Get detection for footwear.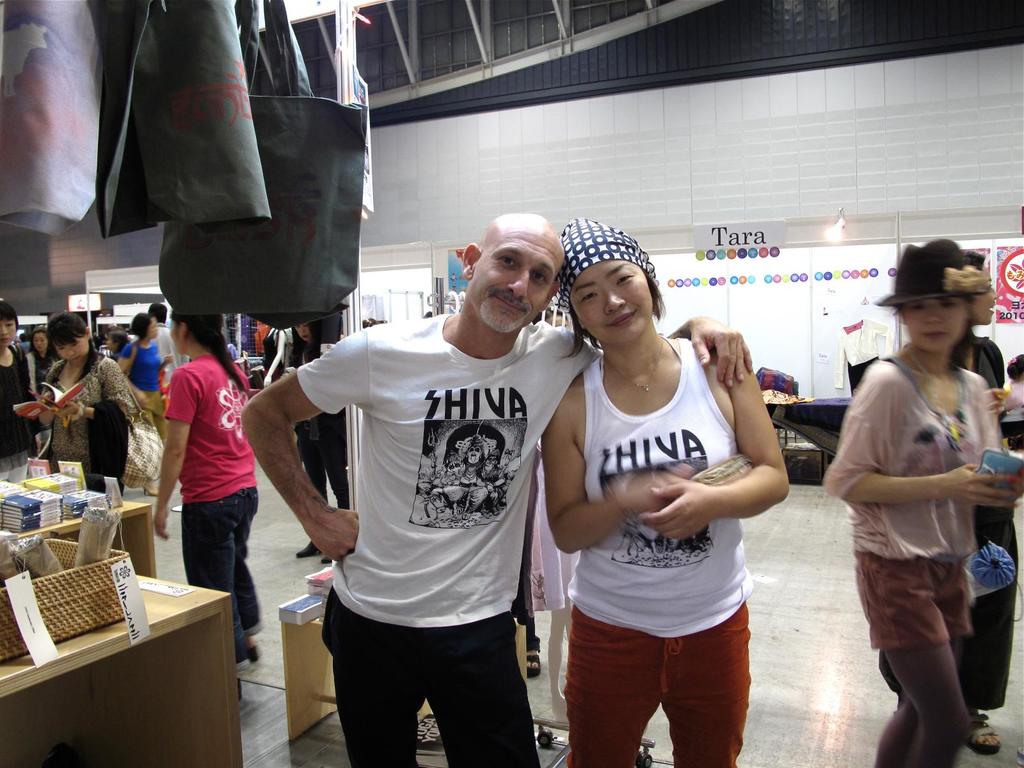
Detection: locate(141, 475, 157, 504).
